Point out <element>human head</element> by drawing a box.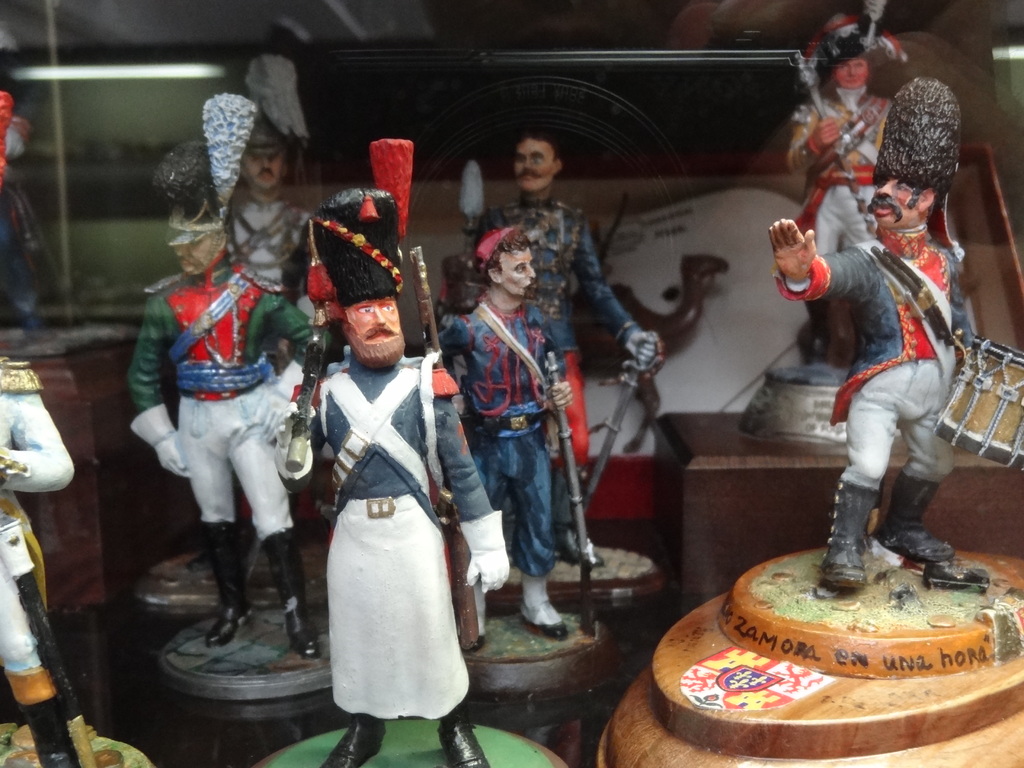
<bbox>240, 122, 288, 193</bbox>.
